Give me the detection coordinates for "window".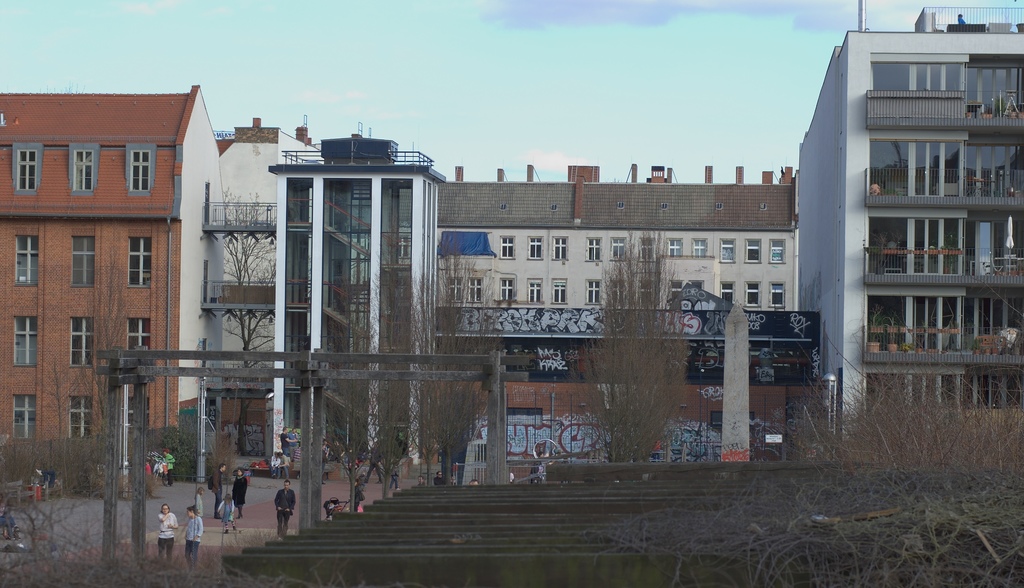
<box>66,314,96,370</box>.
